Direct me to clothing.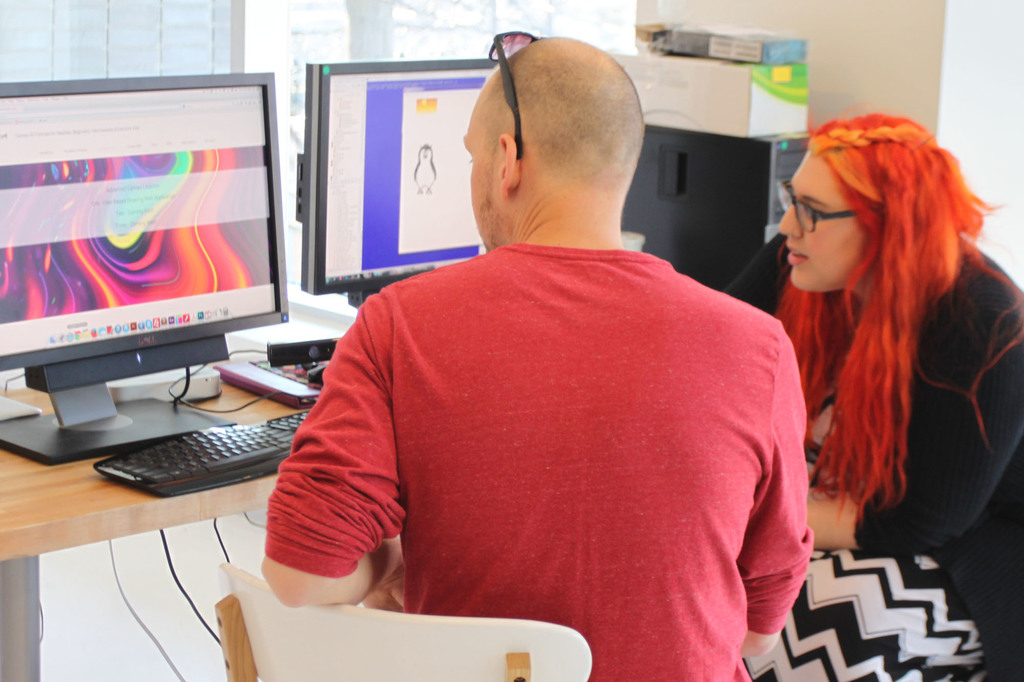
Direction: (left=704, top=214, right=1023, bottom=681).
